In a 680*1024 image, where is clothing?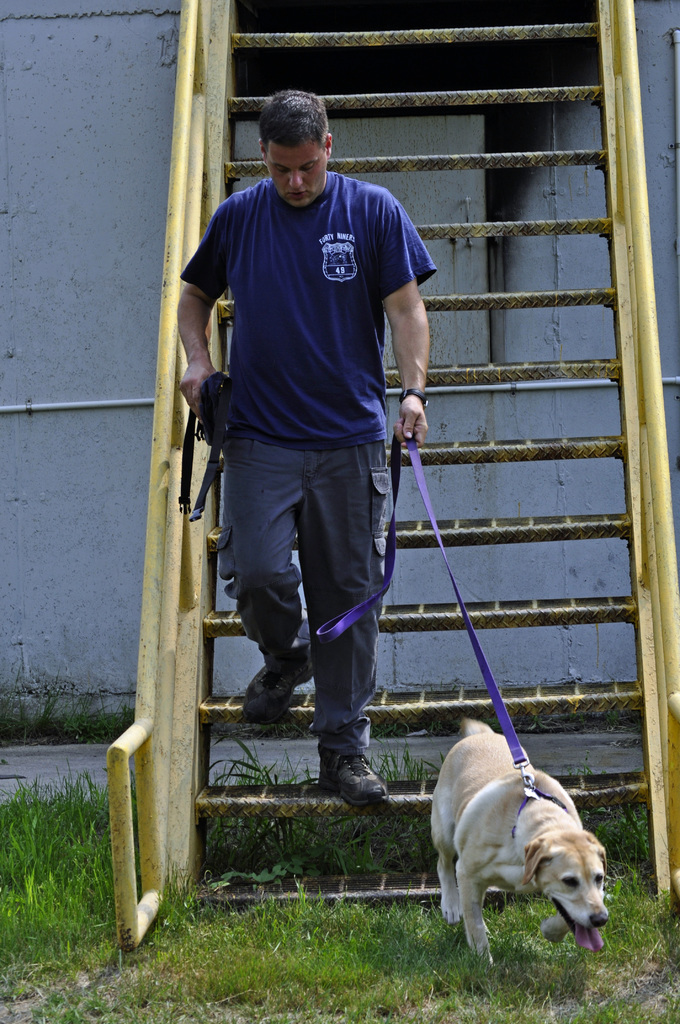
<region>175, 179, 438, 452</region>.
